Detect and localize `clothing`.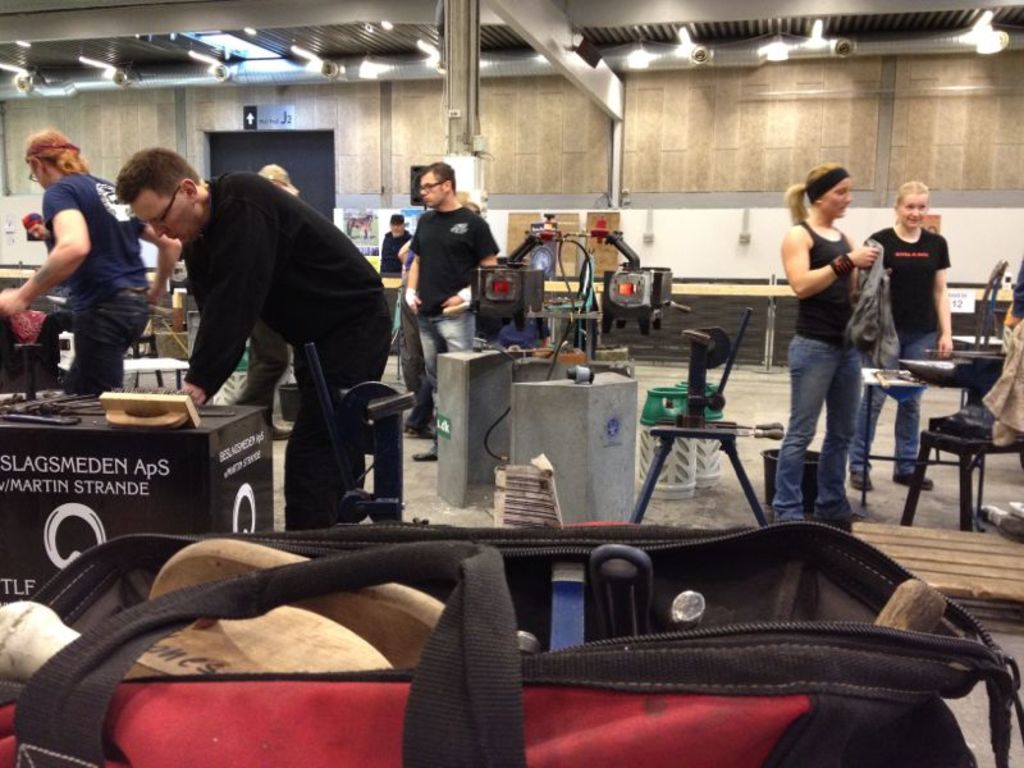
Localized at 60 283 146 390.
